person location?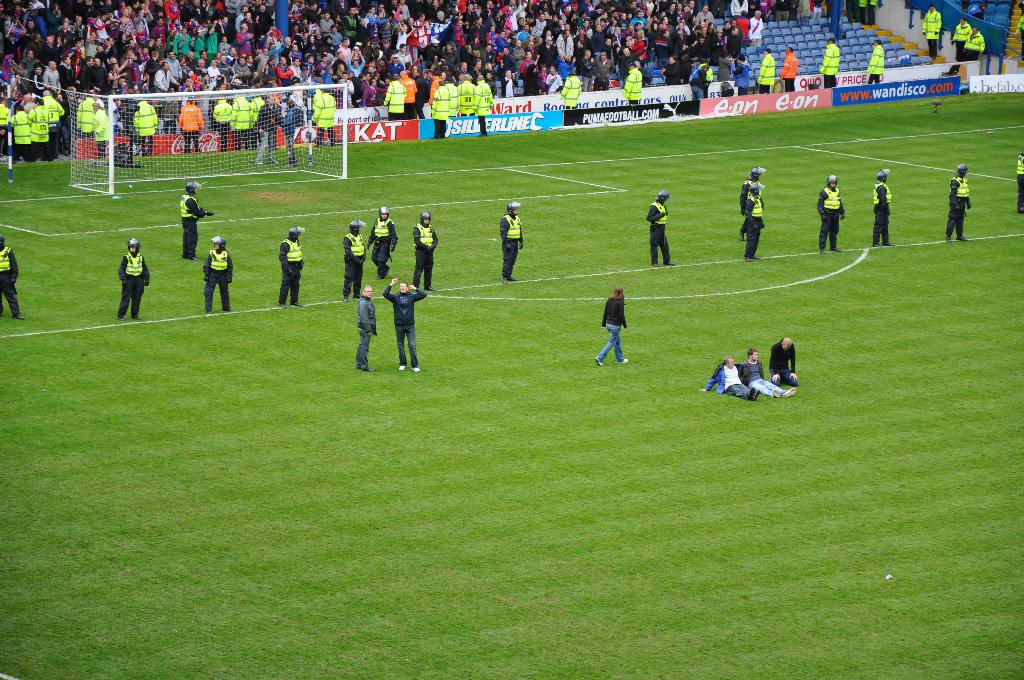
bbox=(861, 0, 874, 28)
